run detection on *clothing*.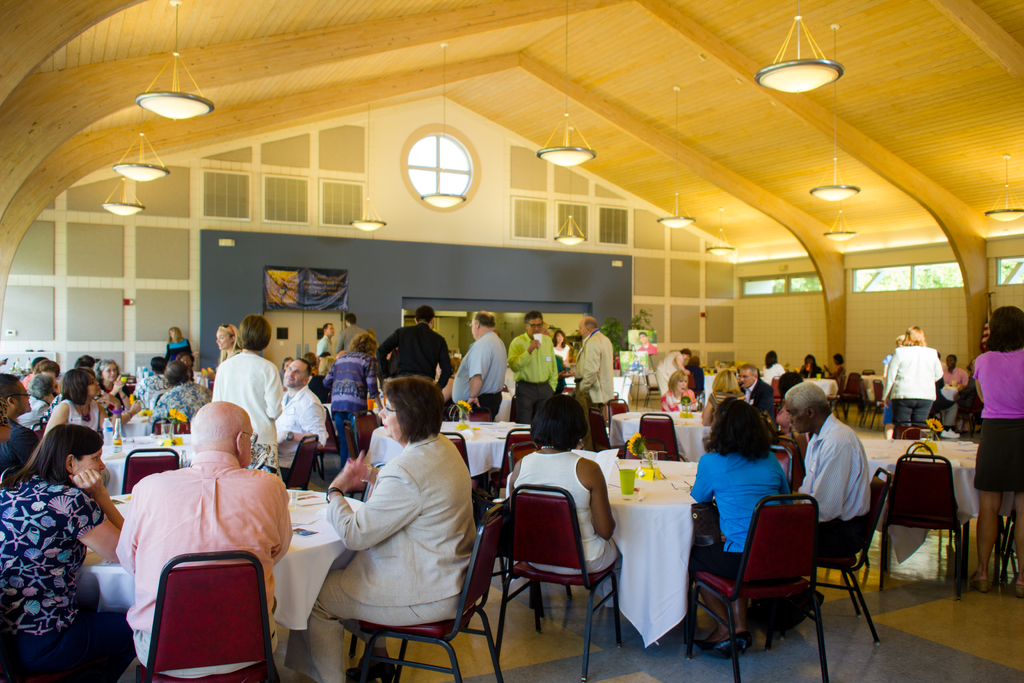
Result: 272,384,331,483.
